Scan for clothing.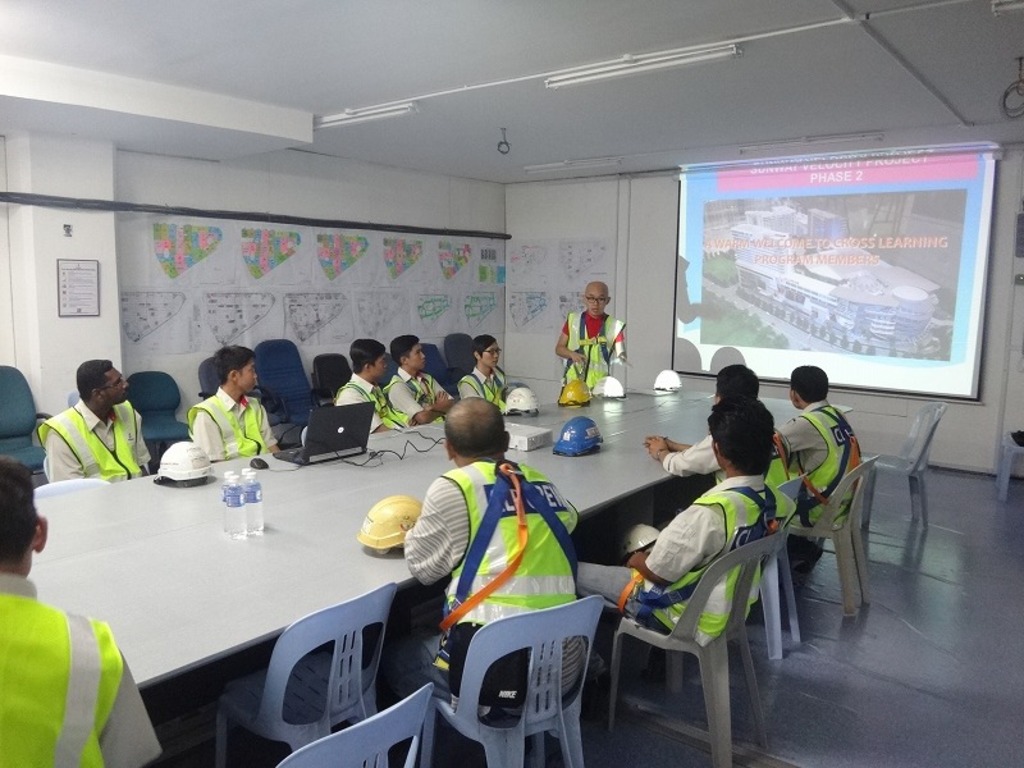
Scan result: <bbox>385, 453, 585, 723</bbox>.
